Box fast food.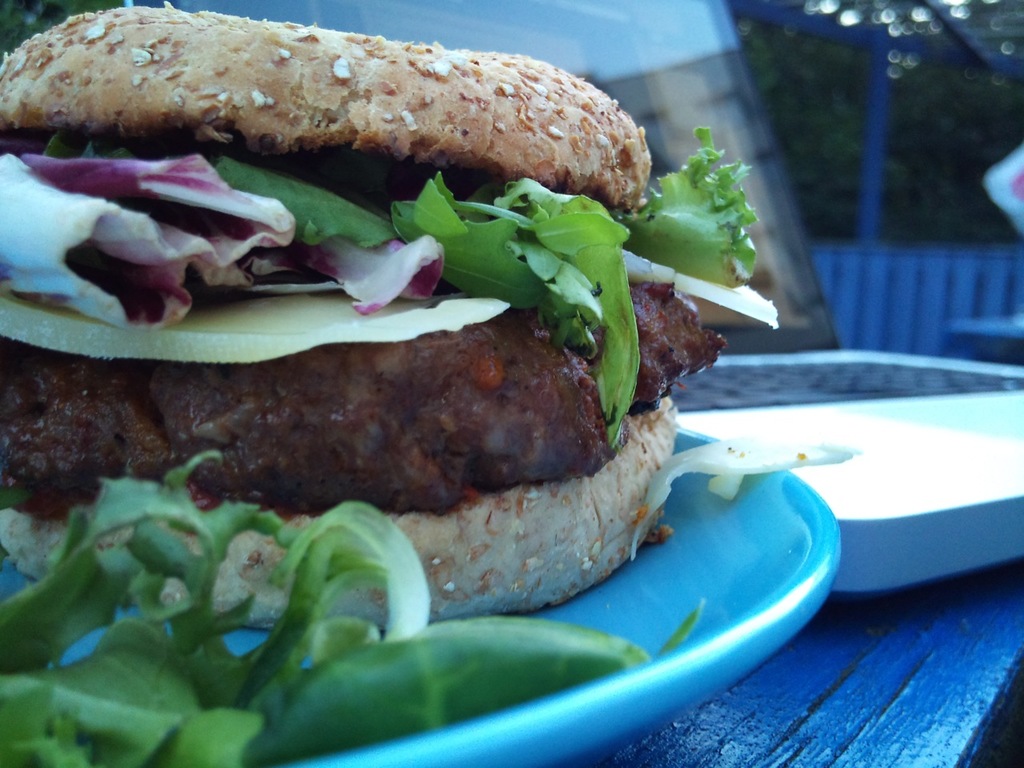
pyautogui.locateOnScreen(35, 0, 778, 662).
